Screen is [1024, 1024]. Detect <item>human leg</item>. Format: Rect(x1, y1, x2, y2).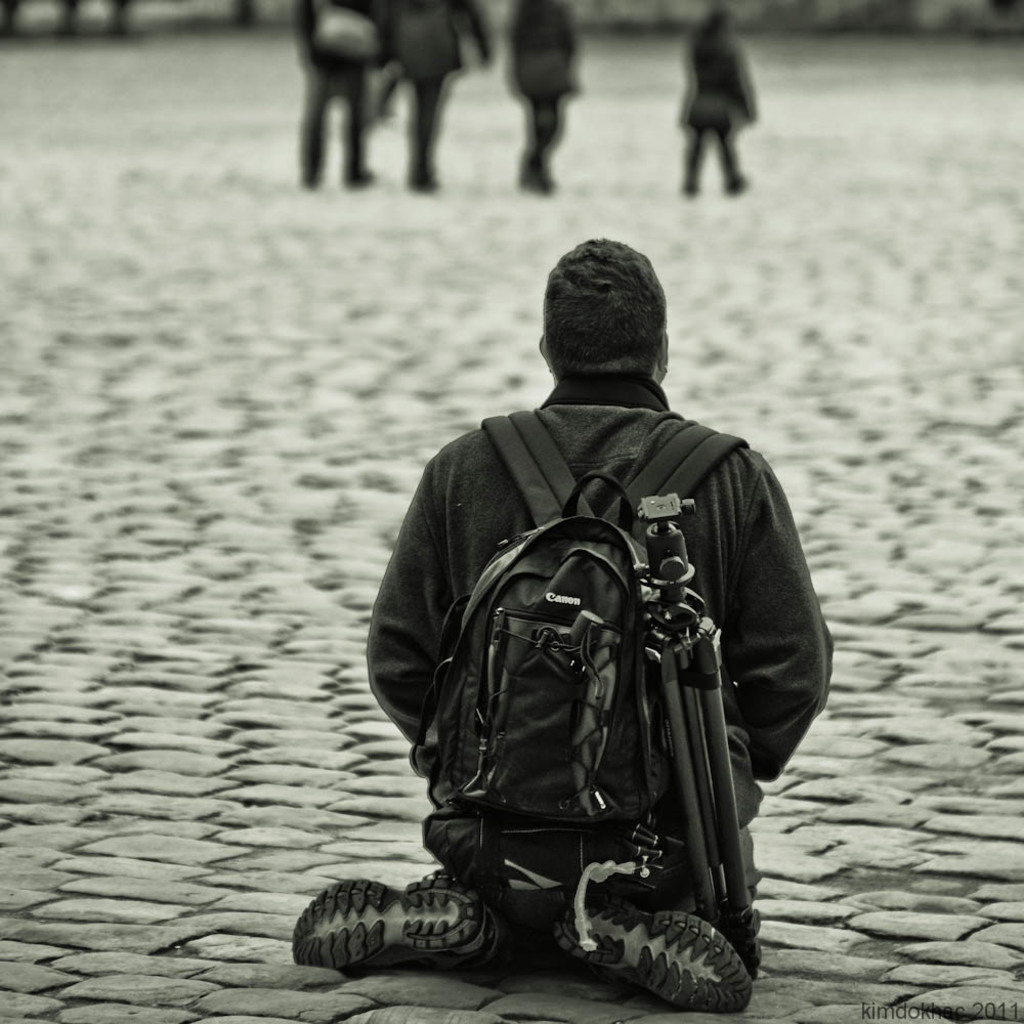
Rect(273, 829, 494, 975).
